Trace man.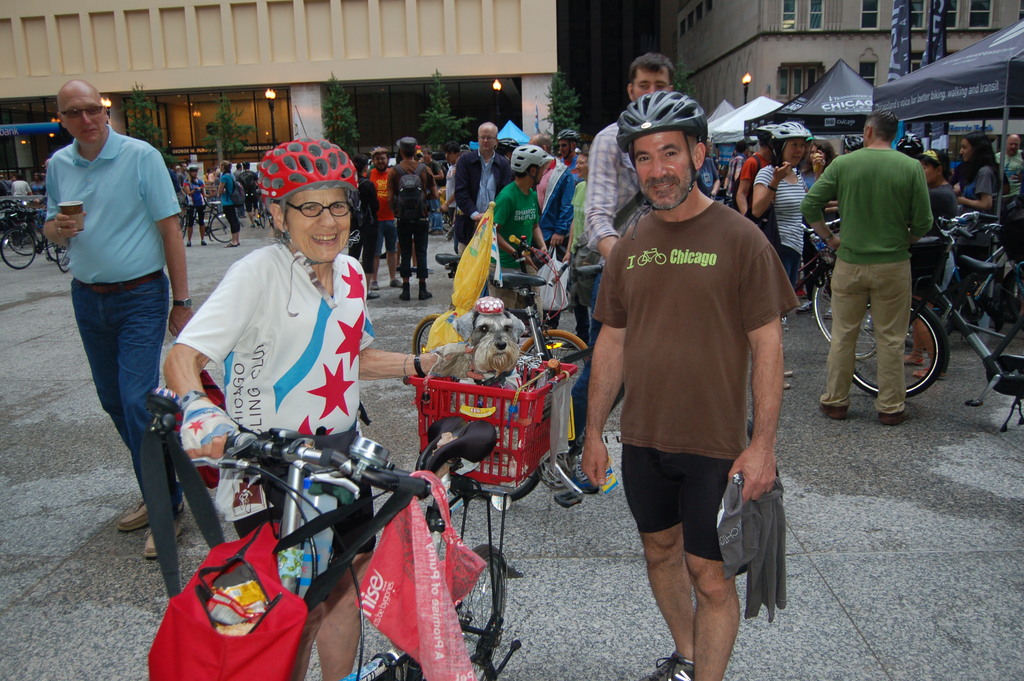
Traced to detection(493, 141, 555, 313).
